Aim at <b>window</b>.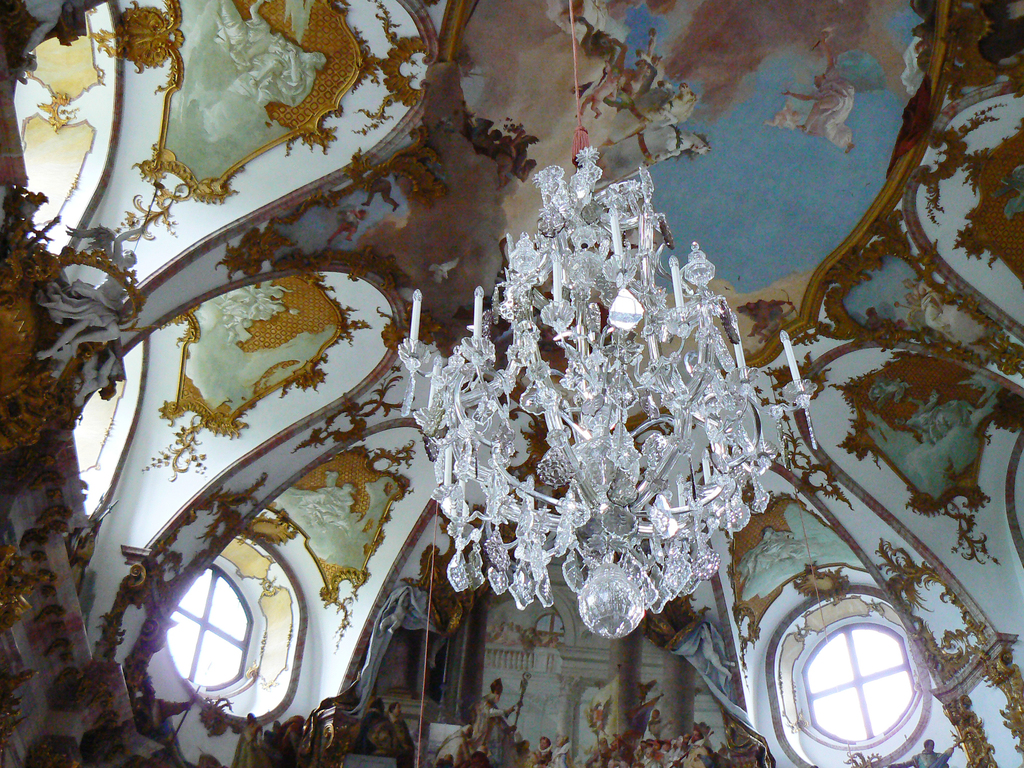
Aimed at 755/580/936/752.
